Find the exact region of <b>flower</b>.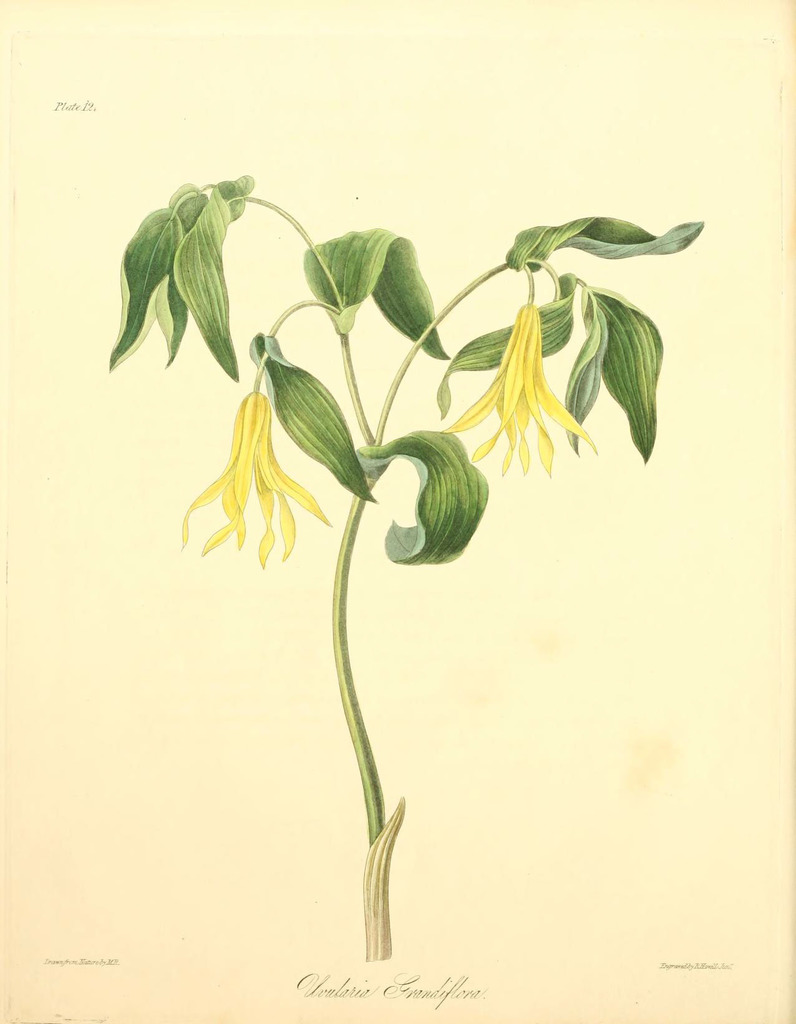
Exact region: [436, 294, 597, 476].
